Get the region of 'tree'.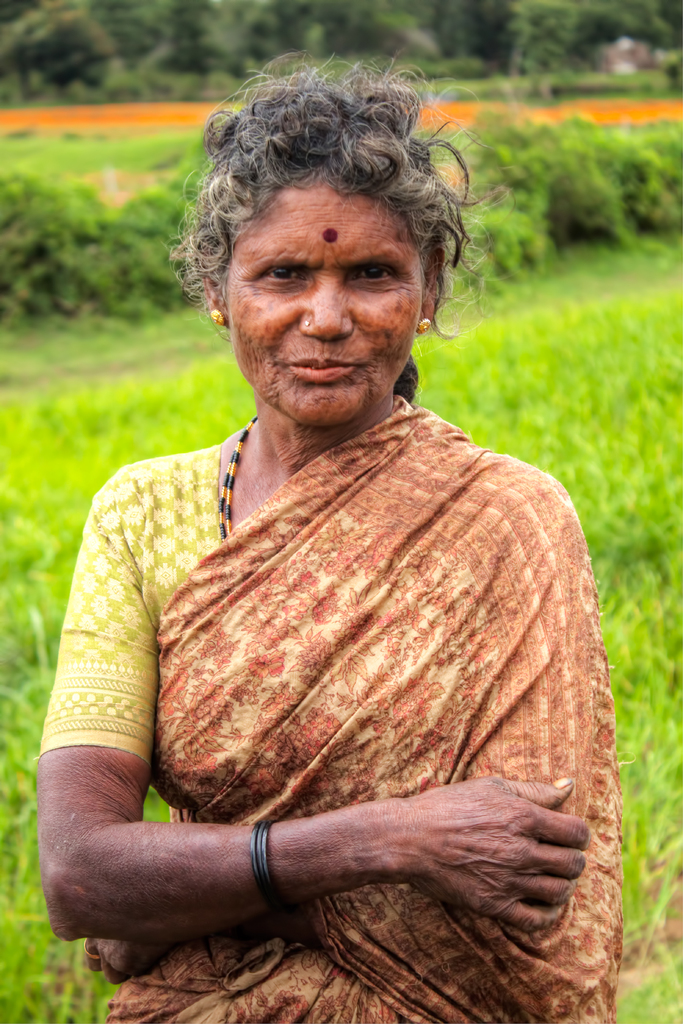
{"x1": 0, "y1": 0, "x2": 110, "y2": 97}.
